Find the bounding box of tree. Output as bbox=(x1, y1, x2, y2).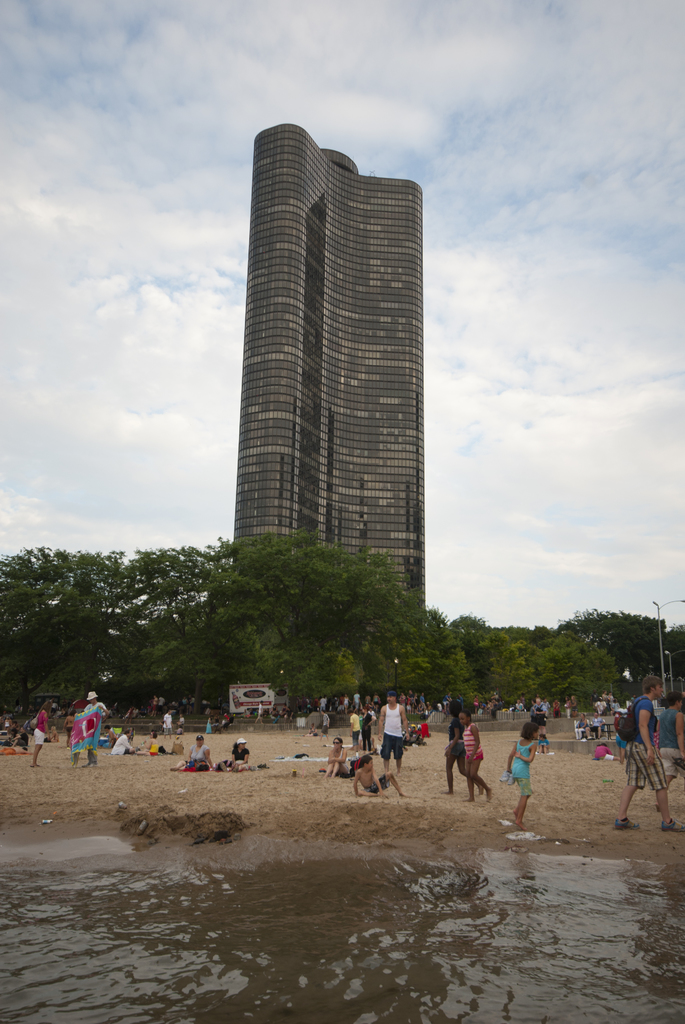
bbox=(569, 613, 684, 689).
